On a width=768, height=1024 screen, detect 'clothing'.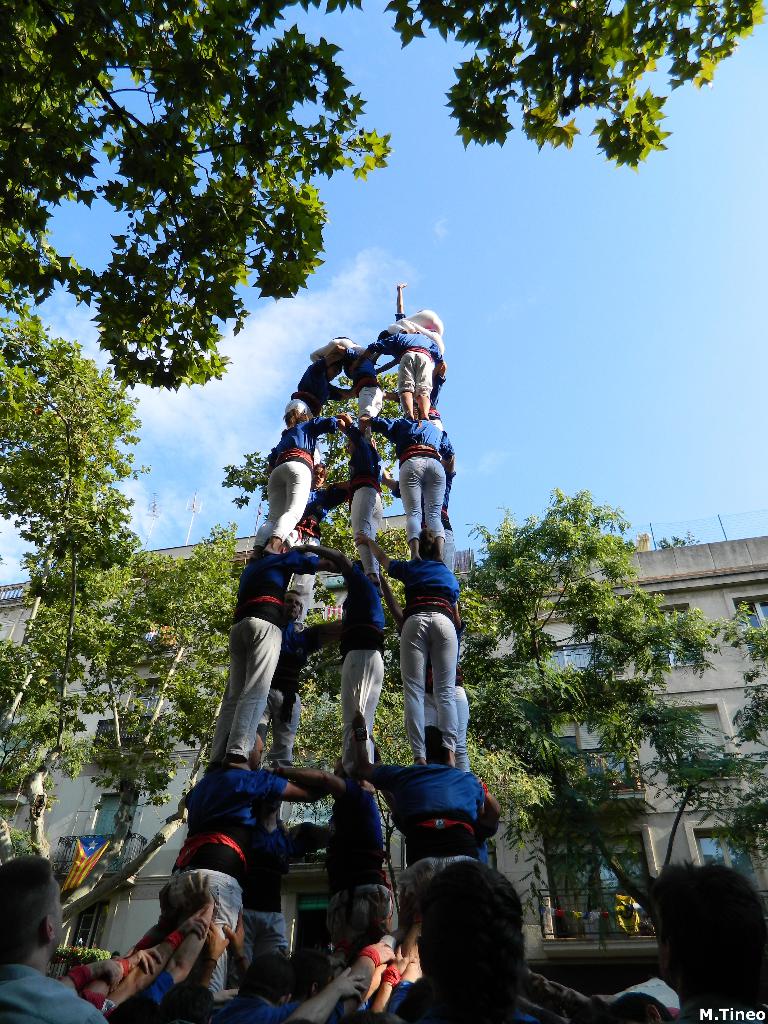
bbox=[205, 552, 319, 764].
